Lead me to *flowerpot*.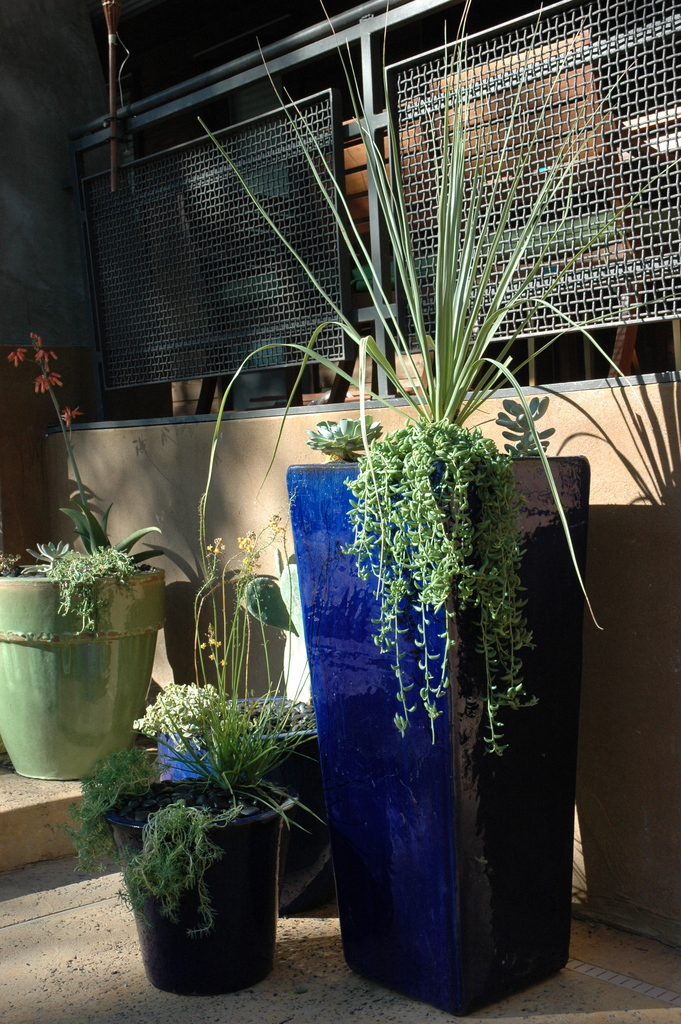
Lead to region(286, 454, 585, 1013).
